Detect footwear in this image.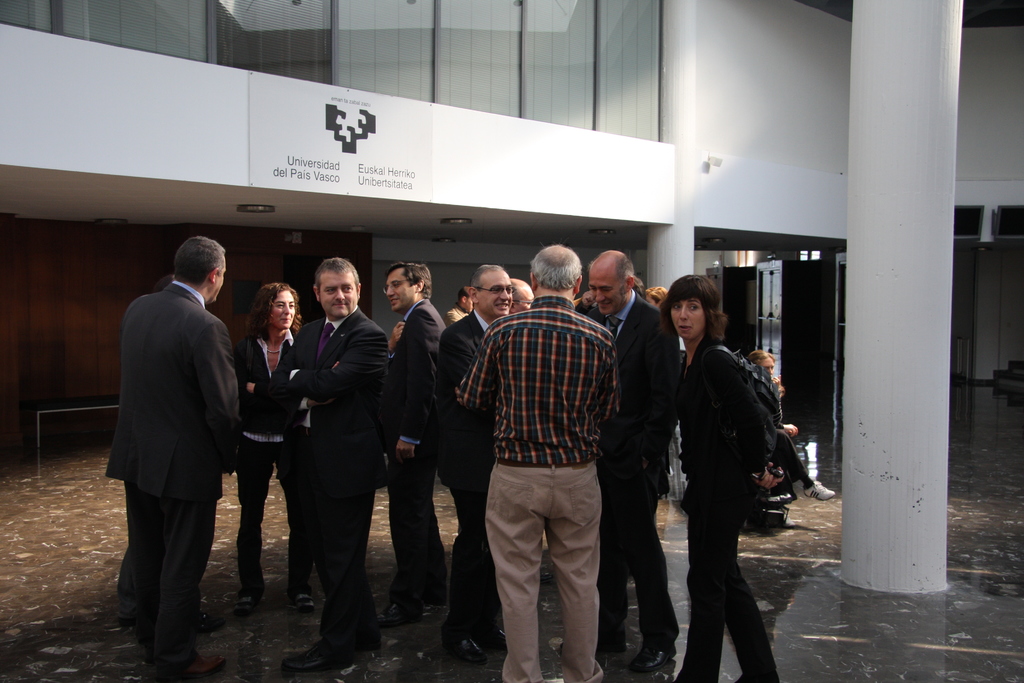
Detection: locate(122, 612, 134, 625).
